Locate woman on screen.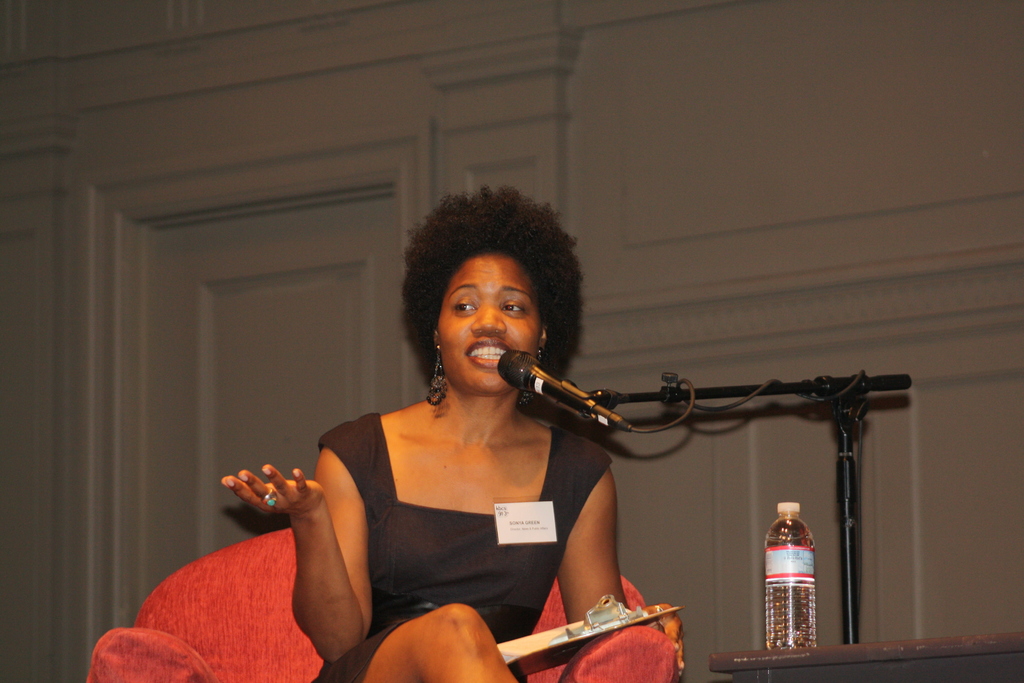
On screen at bbox(227, 198, 621, 682).
